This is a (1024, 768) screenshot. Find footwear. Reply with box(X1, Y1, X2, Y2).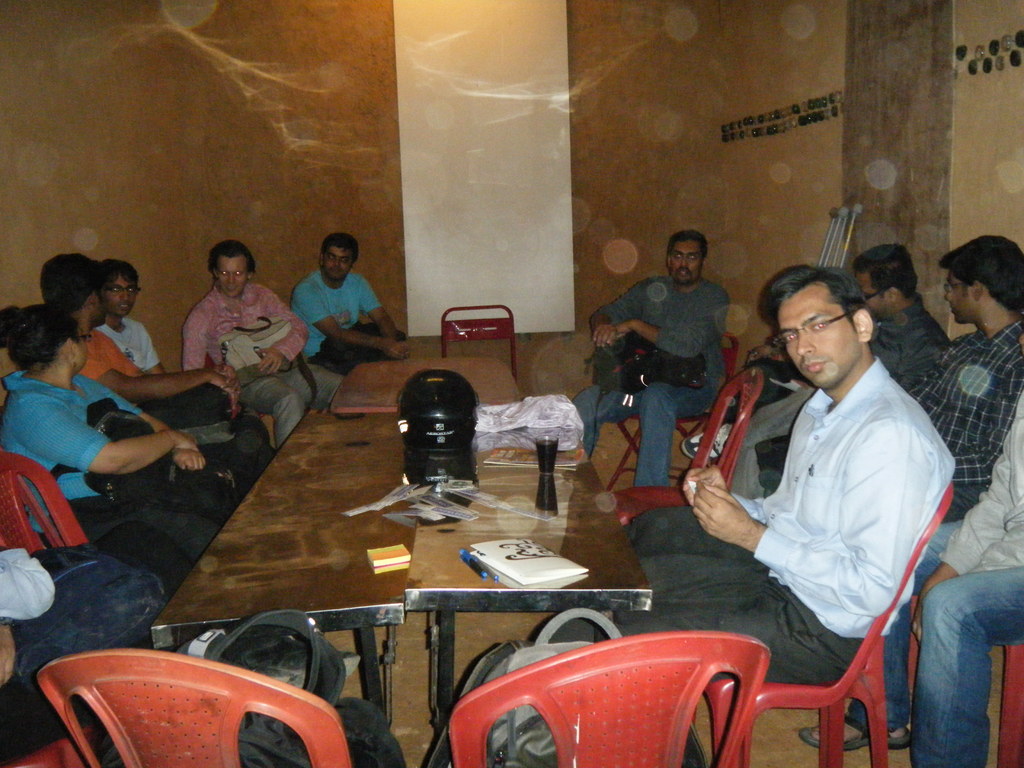
box(791, 710, 913, 753).
